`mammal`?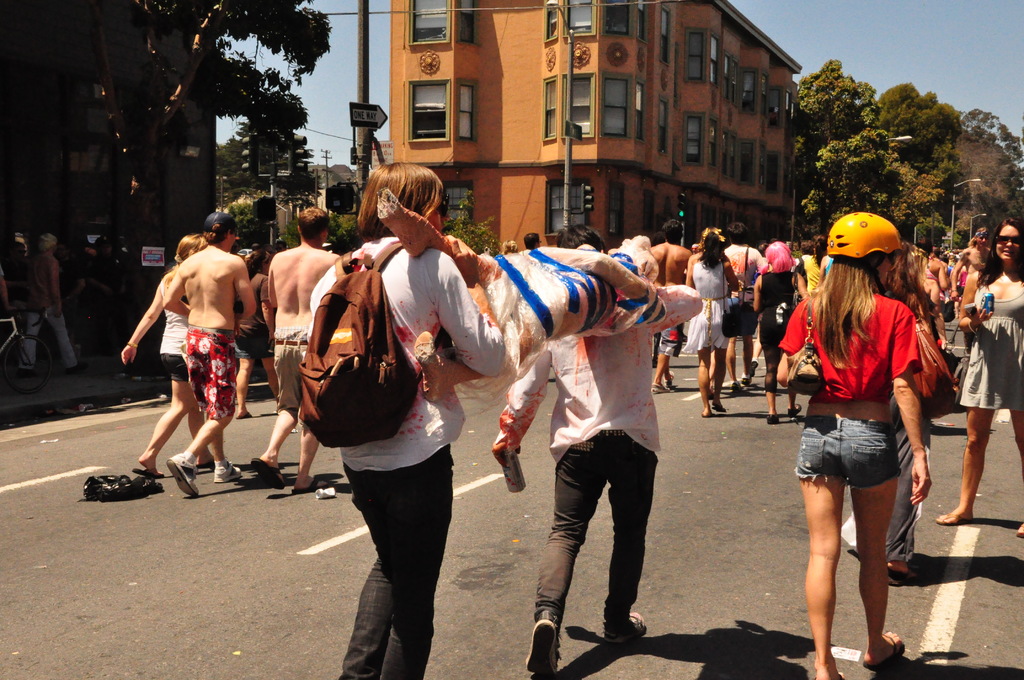
684, 220, 724, 285
